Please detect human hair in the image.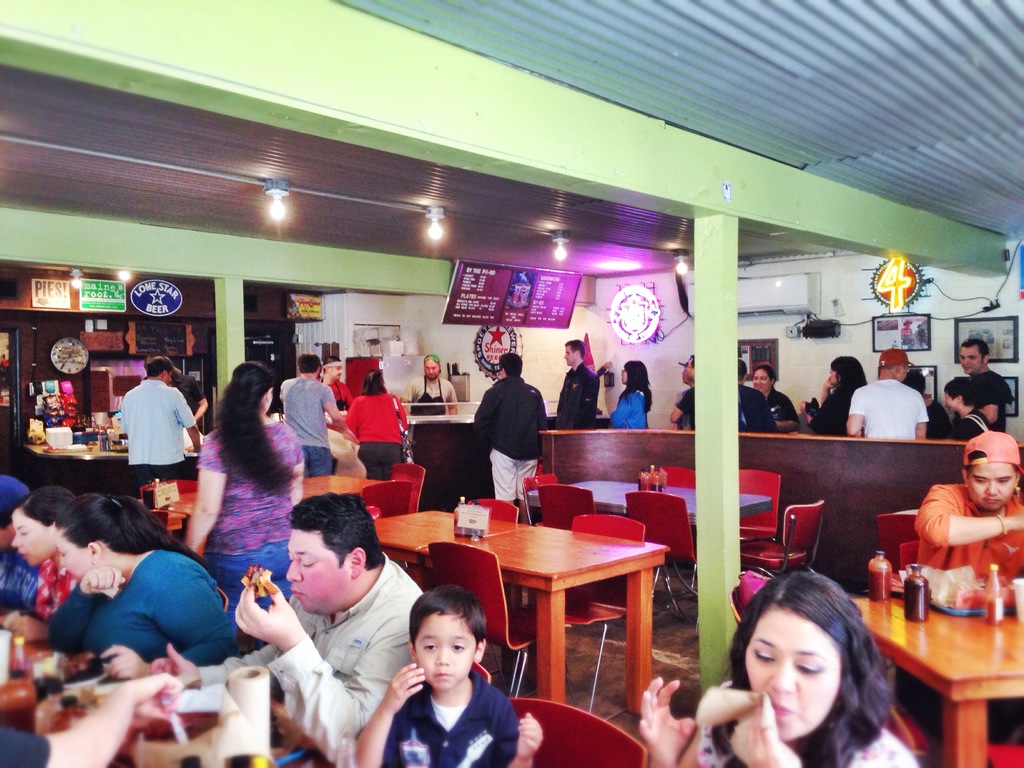
crop(818, 358, 868, 431).
